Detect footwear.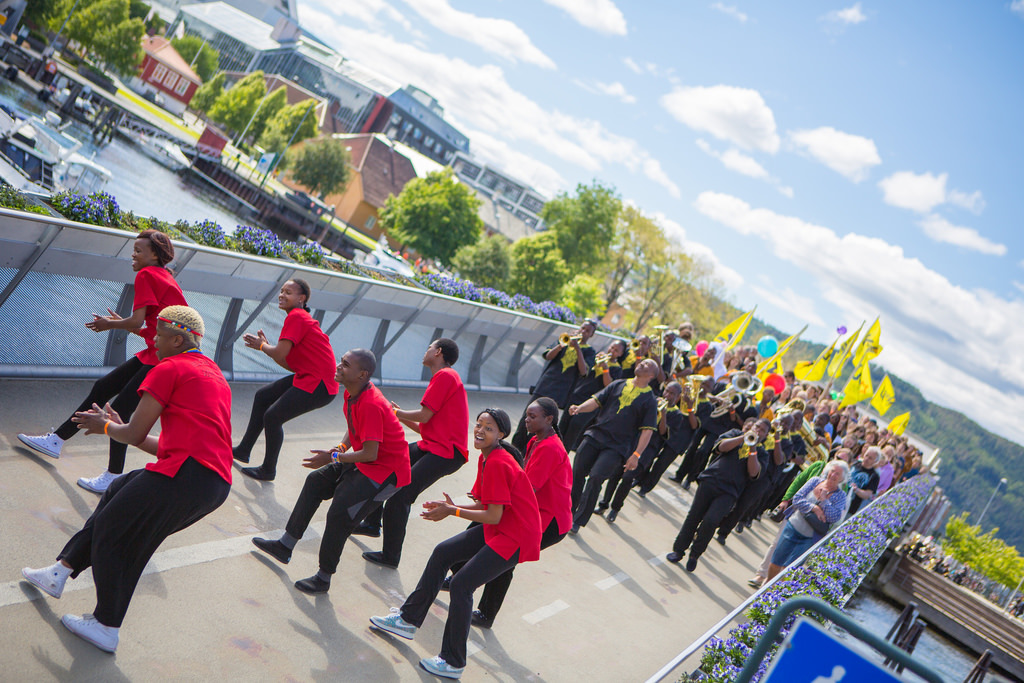
Detected at {"x1": 678, "y1": 546, "x2": 708, "y2": 573}.
